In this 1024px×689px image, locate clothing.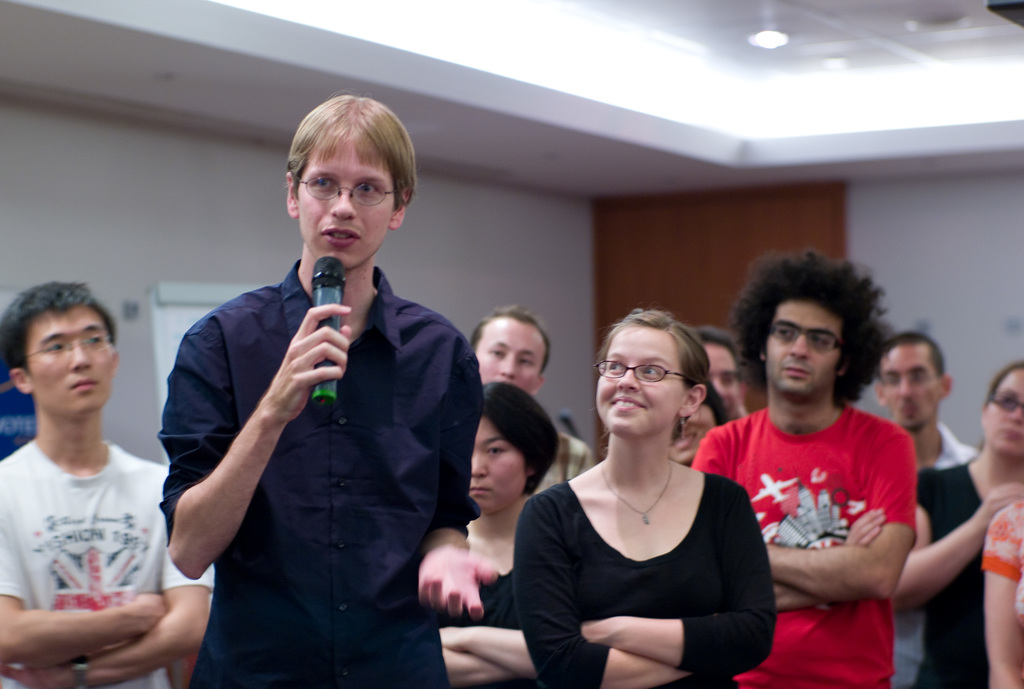
Bounding box: locate(532, 435, 595, 494).
